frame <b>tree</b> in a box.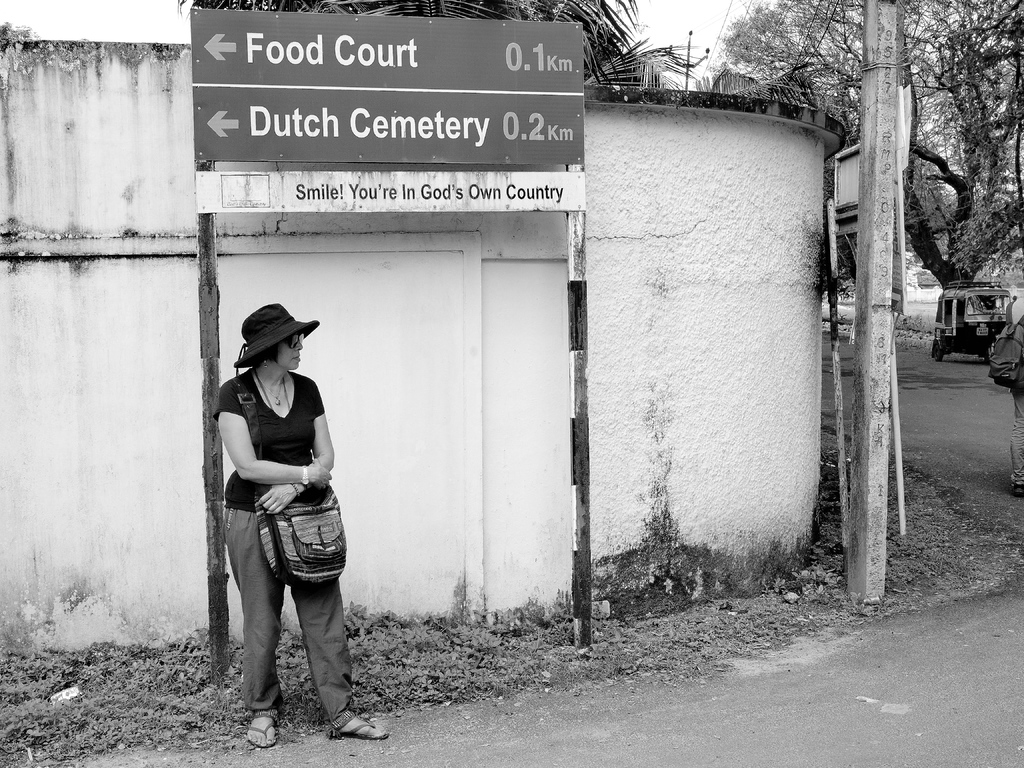
<region>712, 0, 1023, 285</region>.
